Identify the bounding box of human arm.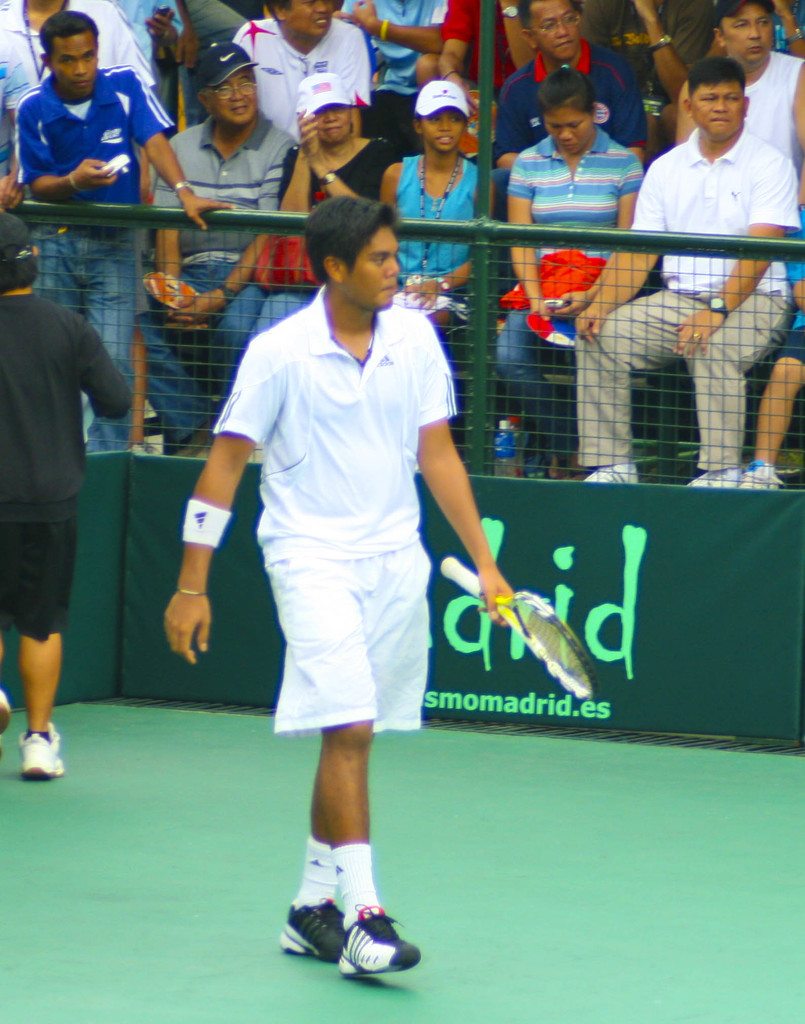
locate(430, 0, 477, 92).
